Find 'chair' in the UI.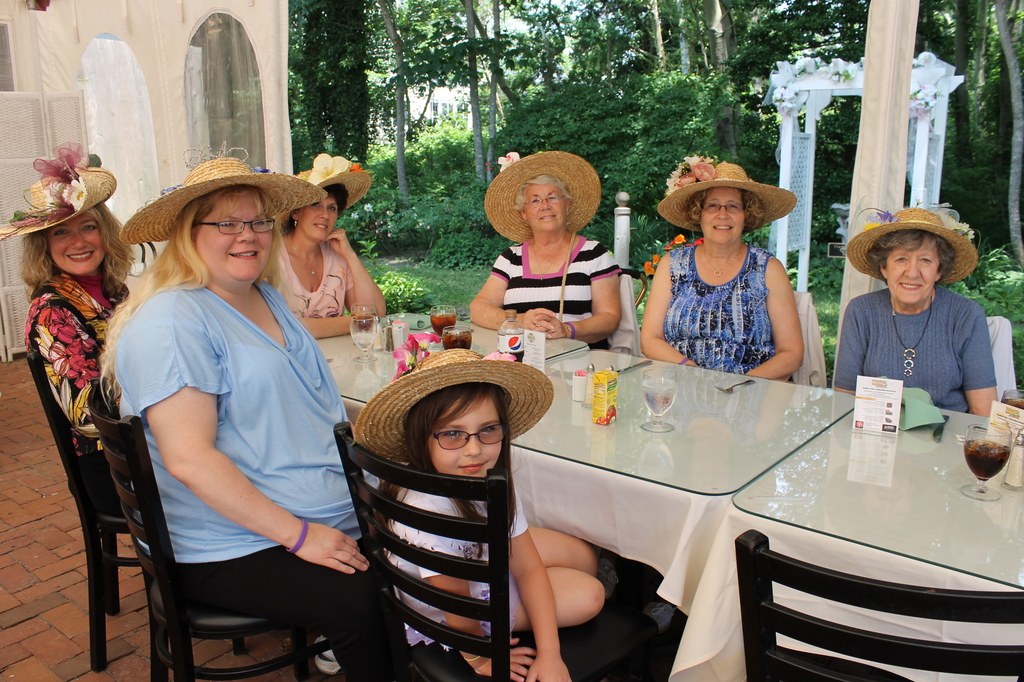
UI element at locate(736, 527, 1023, 681).
